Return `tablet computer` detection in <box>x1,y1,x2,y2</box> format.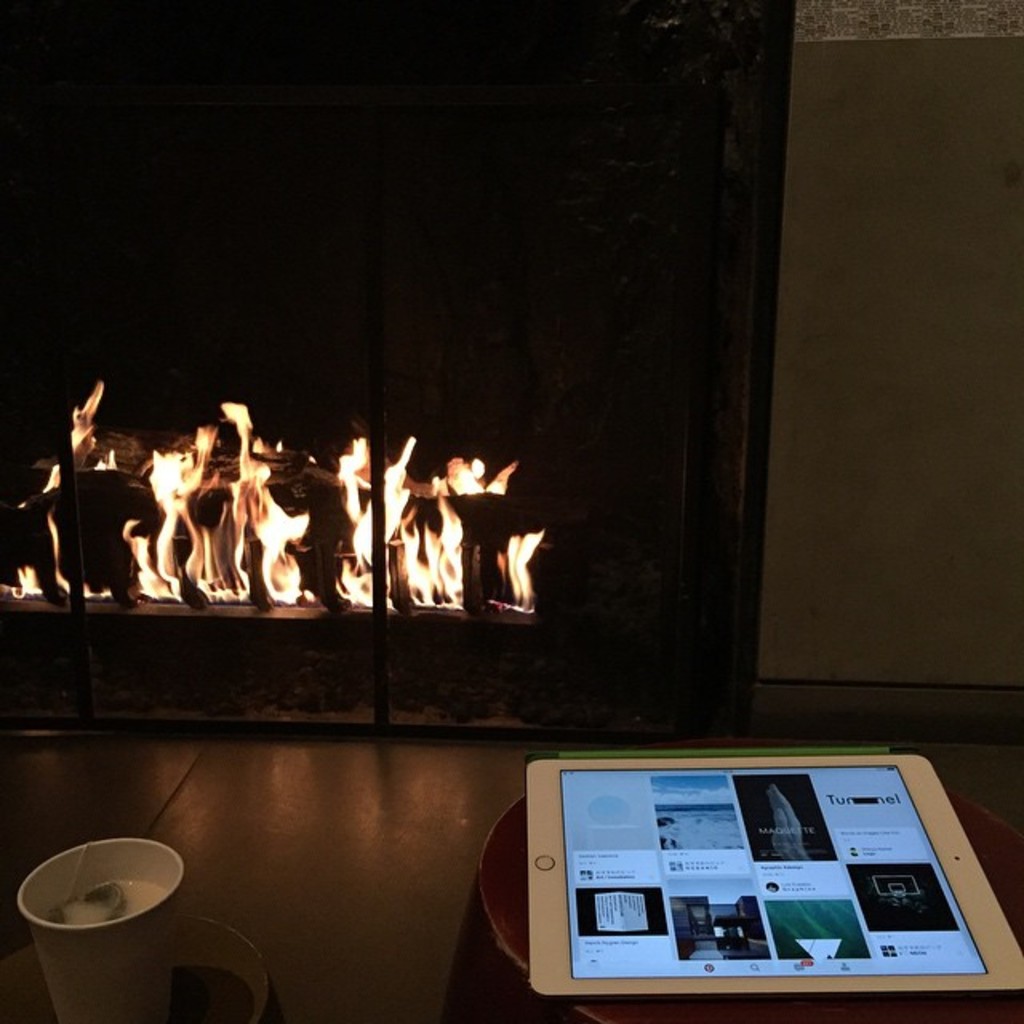
<box>522,752,1022,1005</box>.
